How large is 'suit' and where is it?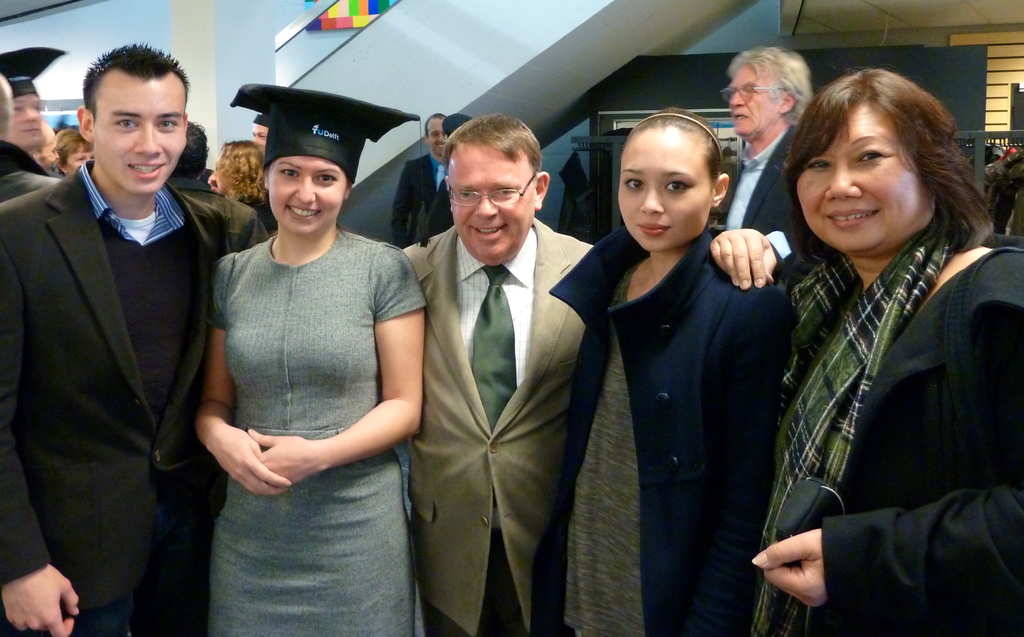
Bounding box: rect(390, 155, 455, 245).
